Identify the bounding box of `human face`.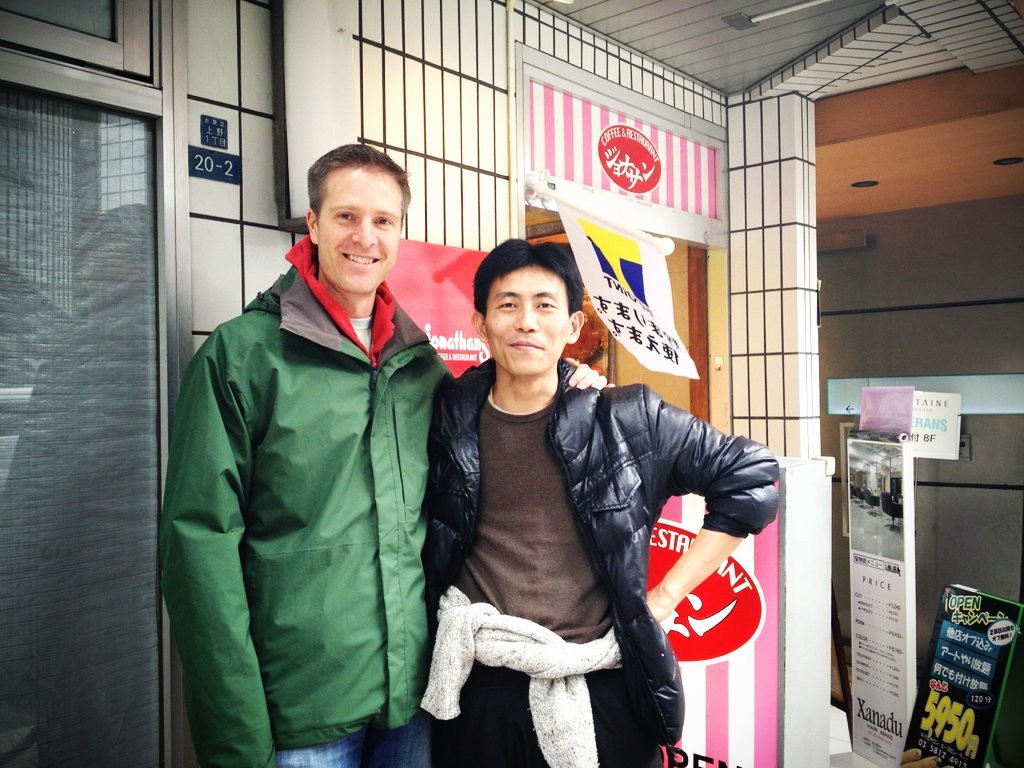
<region>485, 265, 571, 376</region>.
